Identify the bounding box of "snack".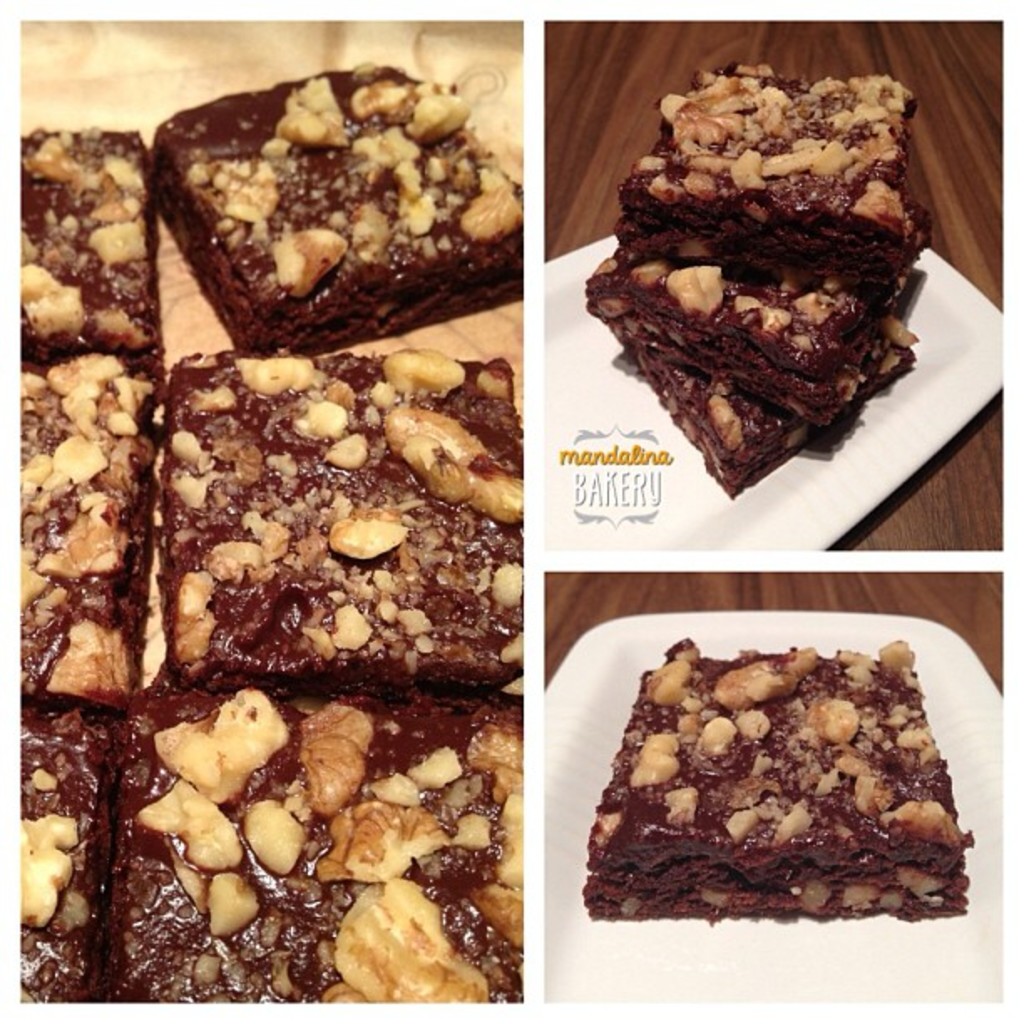
box=[617, 69, 937, 276].
